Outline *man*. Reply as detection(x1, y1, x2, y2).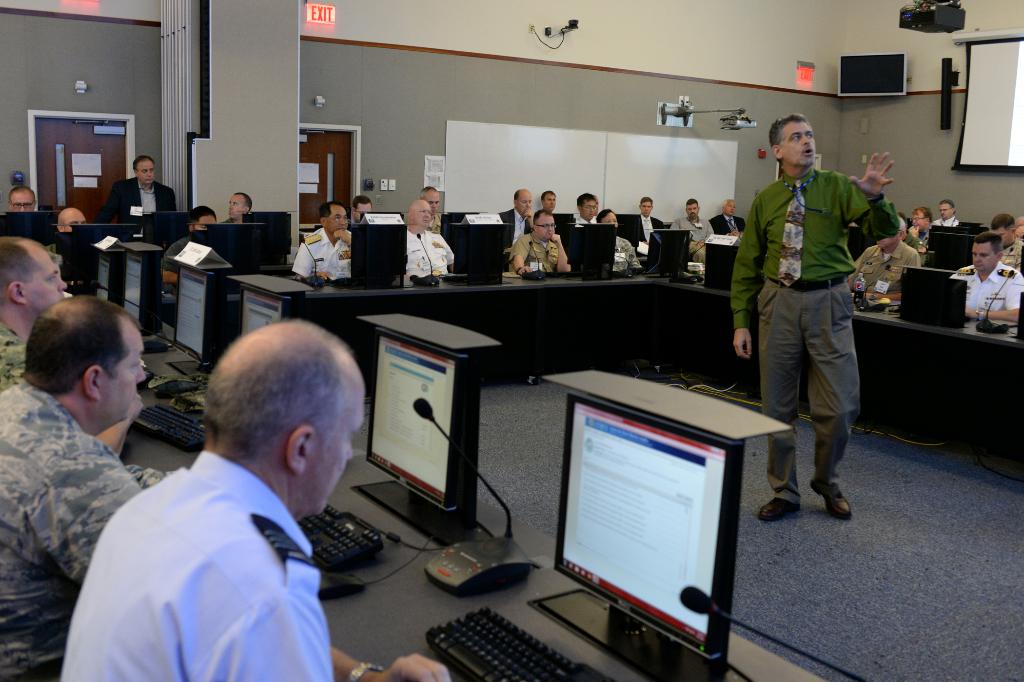
detection(992, 217, 1023, 272).
